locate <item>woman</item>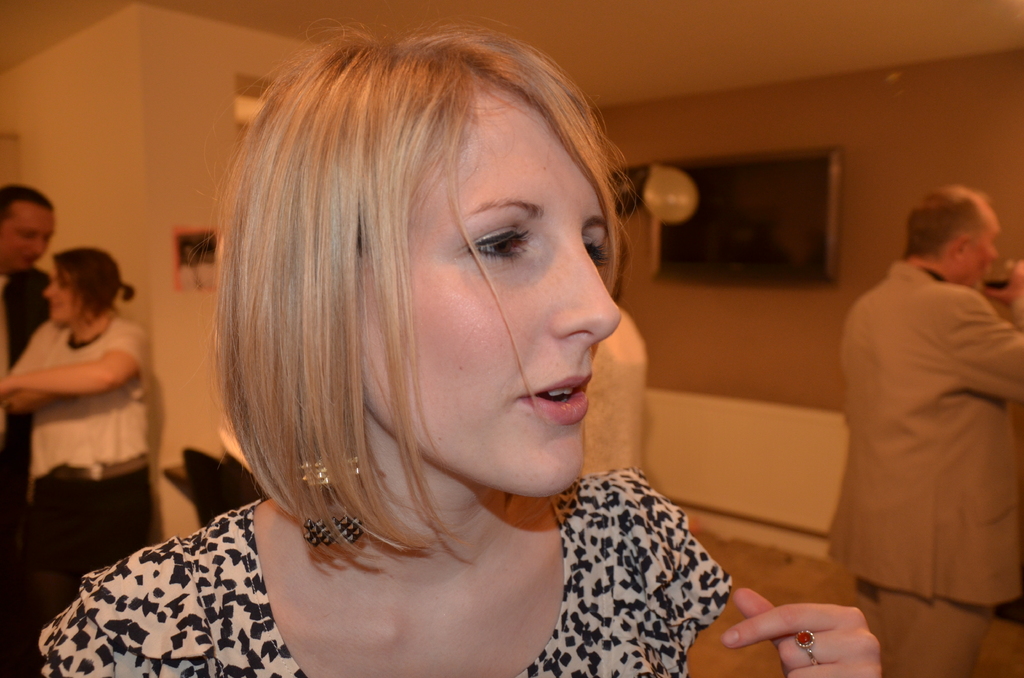
region(0, 249, 152, 622)
